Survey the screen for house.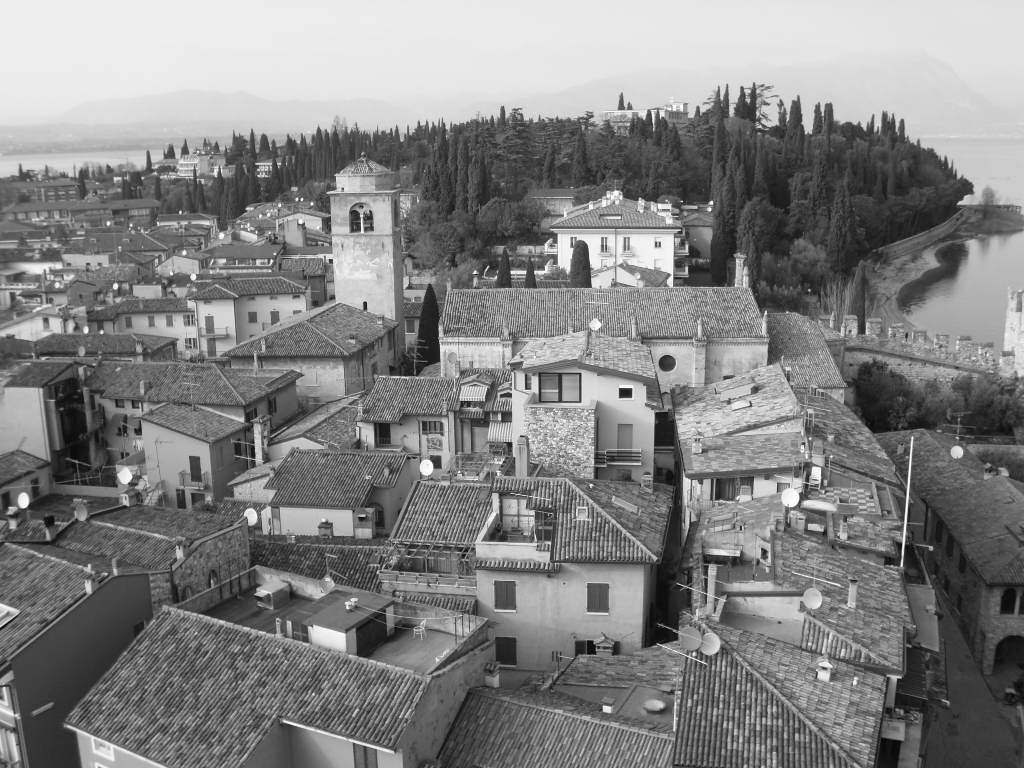
Survey found: [70, 486, 249, 597].
